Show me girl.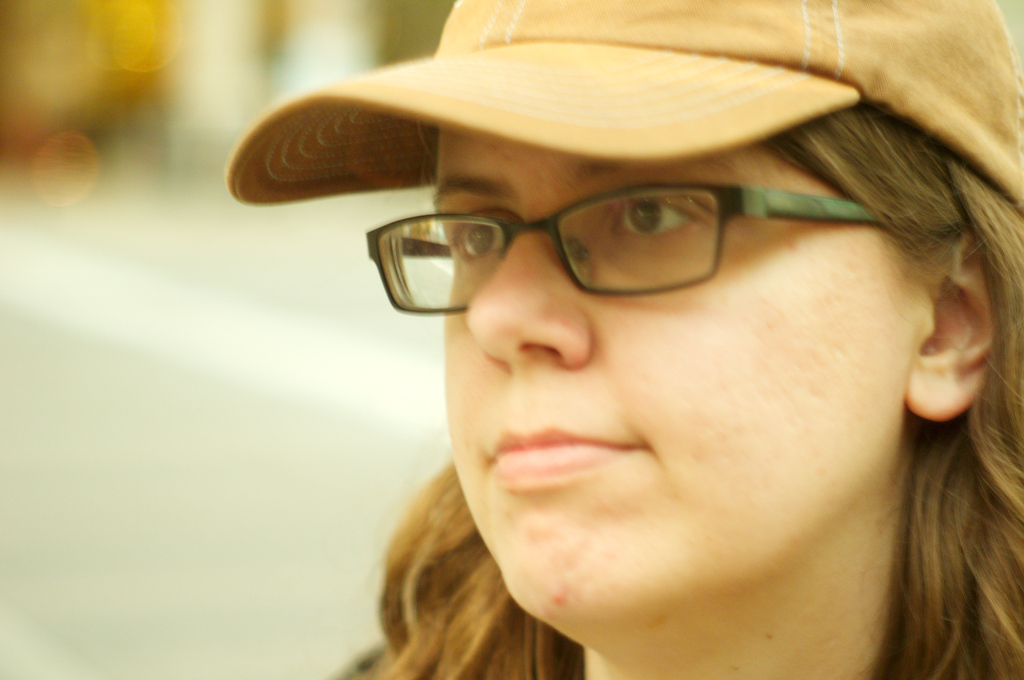
girl is here: pyautogui.locateOnScreen(225, 0, 1023, 679).
